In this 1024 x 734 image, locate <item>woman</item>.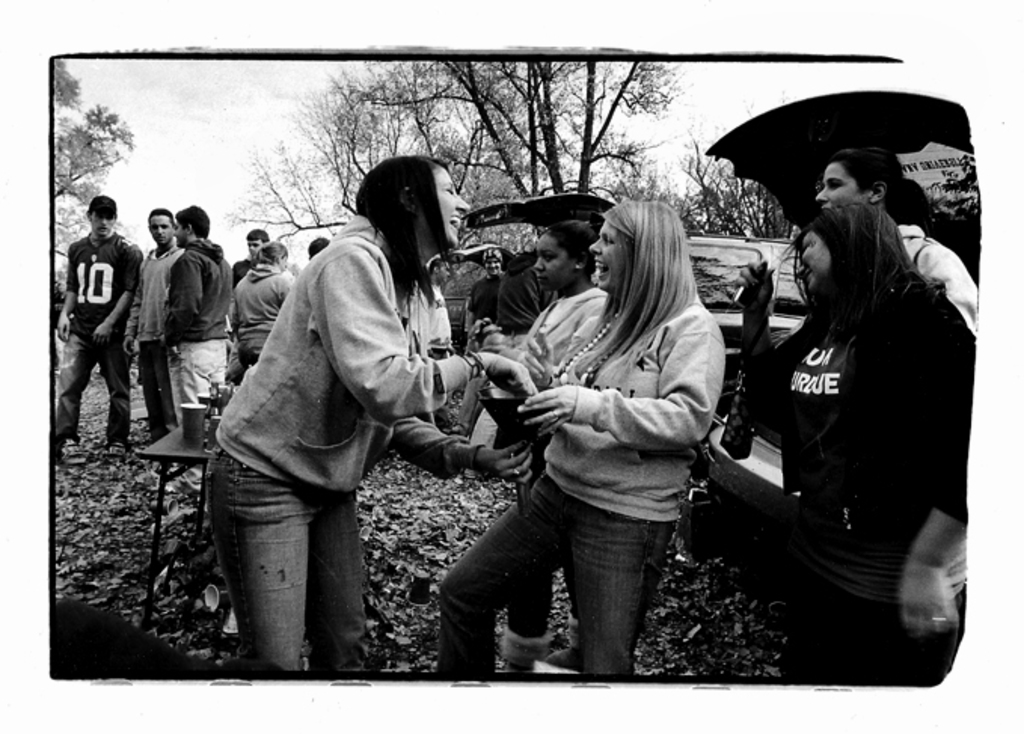
Bounding box: 207/152/540/674.
